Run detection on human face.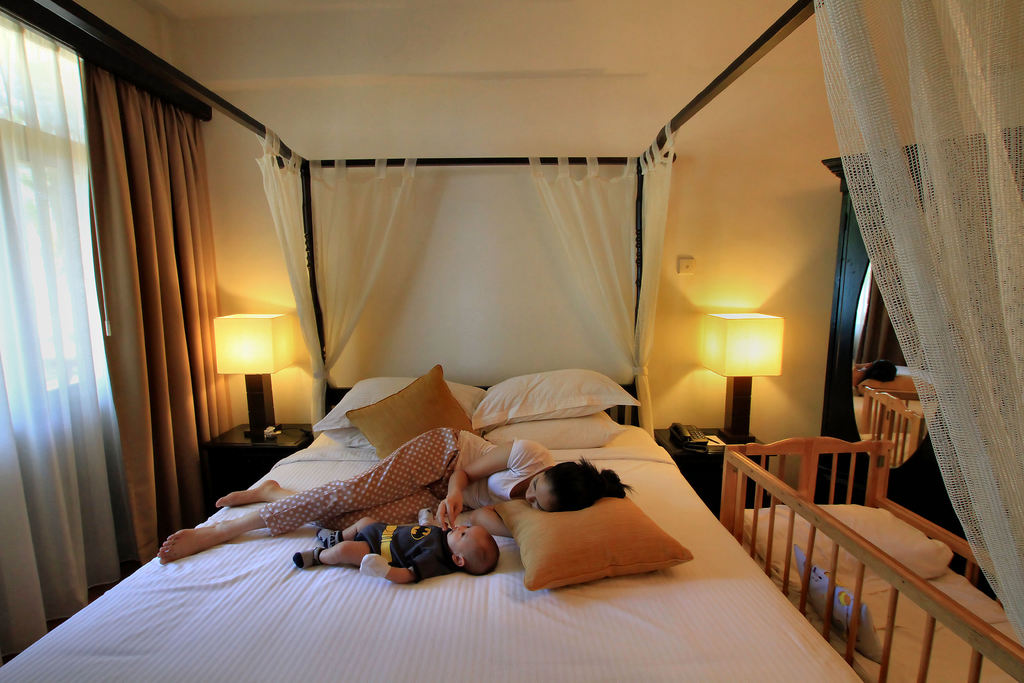
Result: locate(523, 469, 557, 510).
